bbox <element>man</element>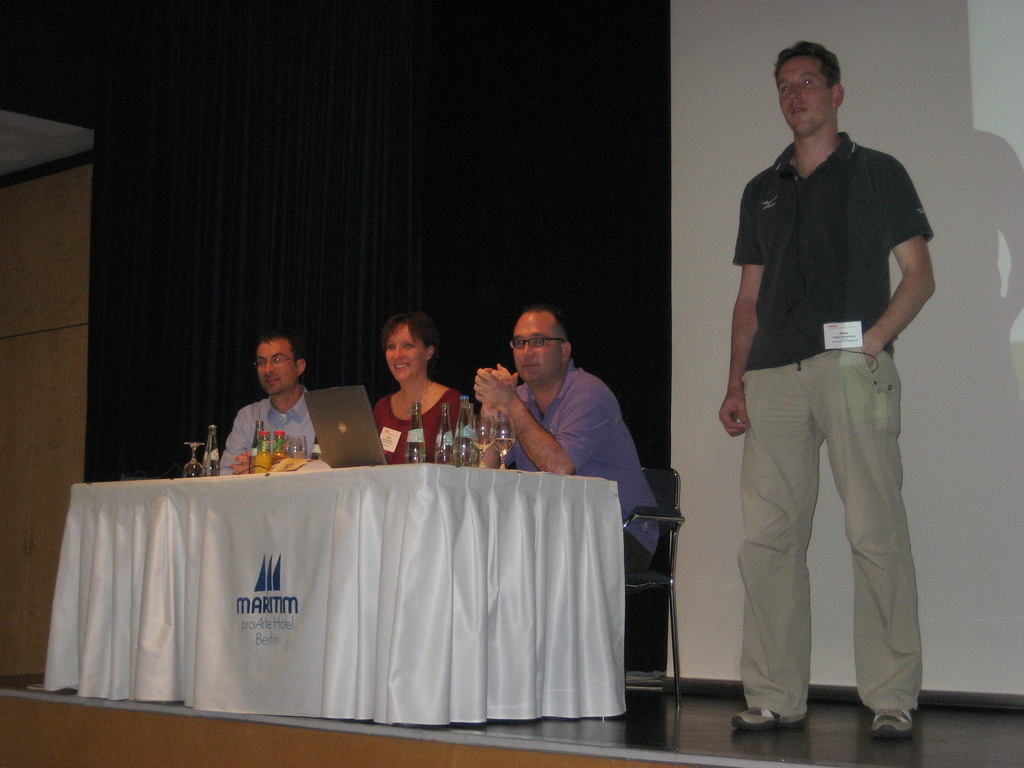
bbox(472, 304, 666, 579)
